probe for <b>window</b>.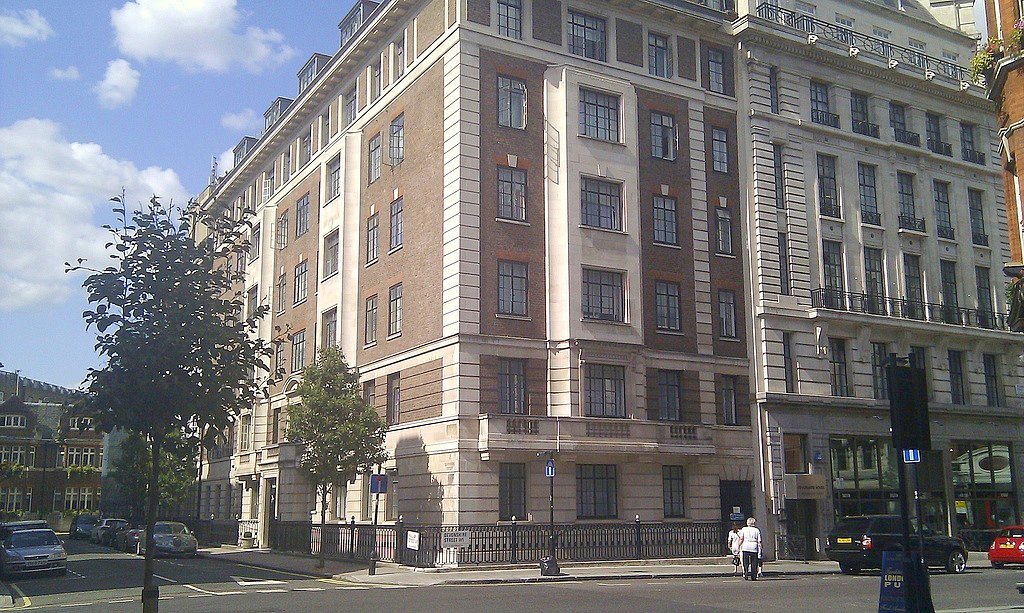
Probe result: rect(342, 87, 355, 123).
